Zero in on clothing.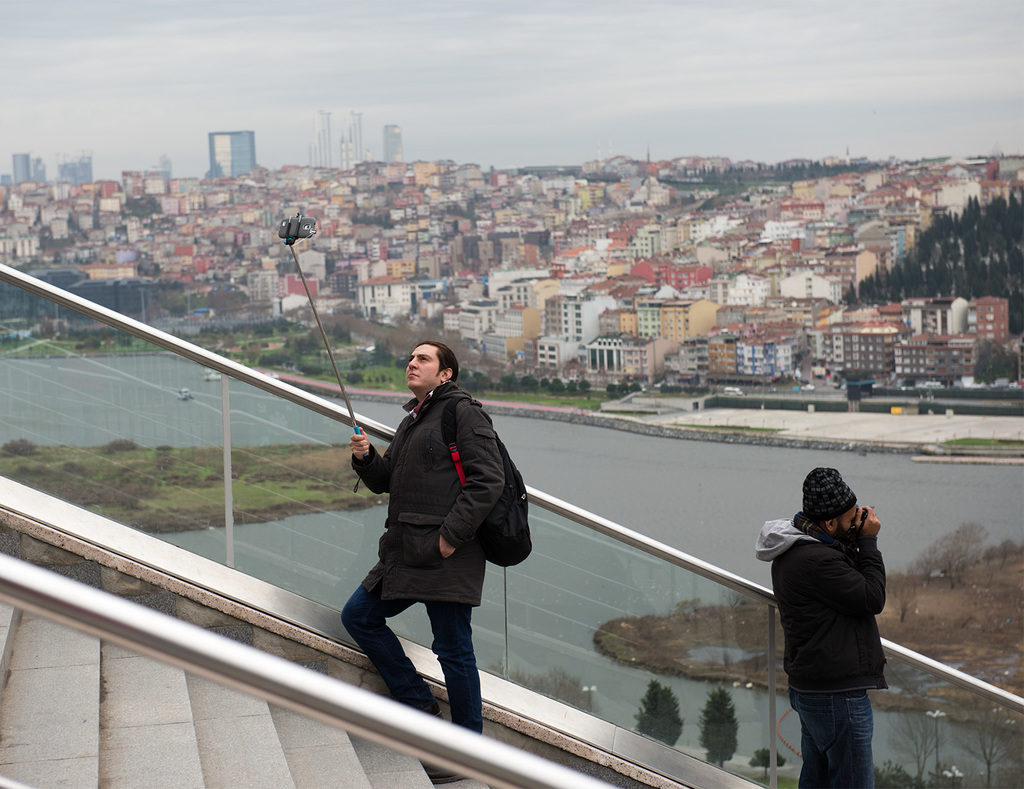
Zeroed in: x1=754 y1=513 x2=892 y2=788.
